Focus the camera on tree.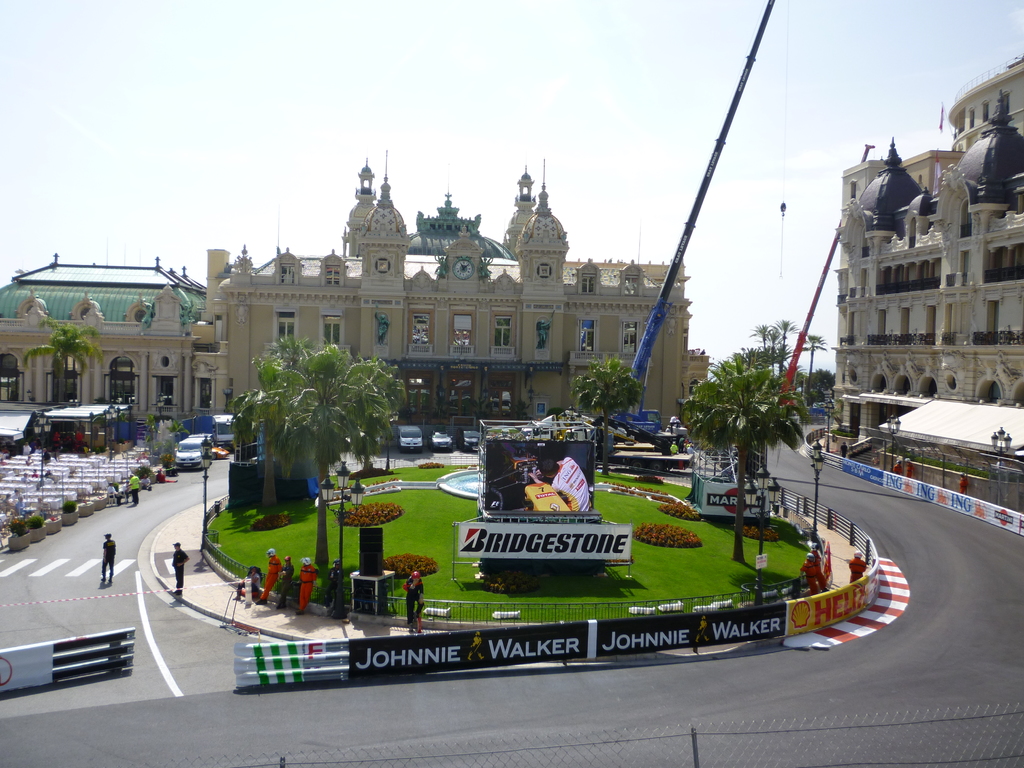
Focus region: 768,321,800,380.
